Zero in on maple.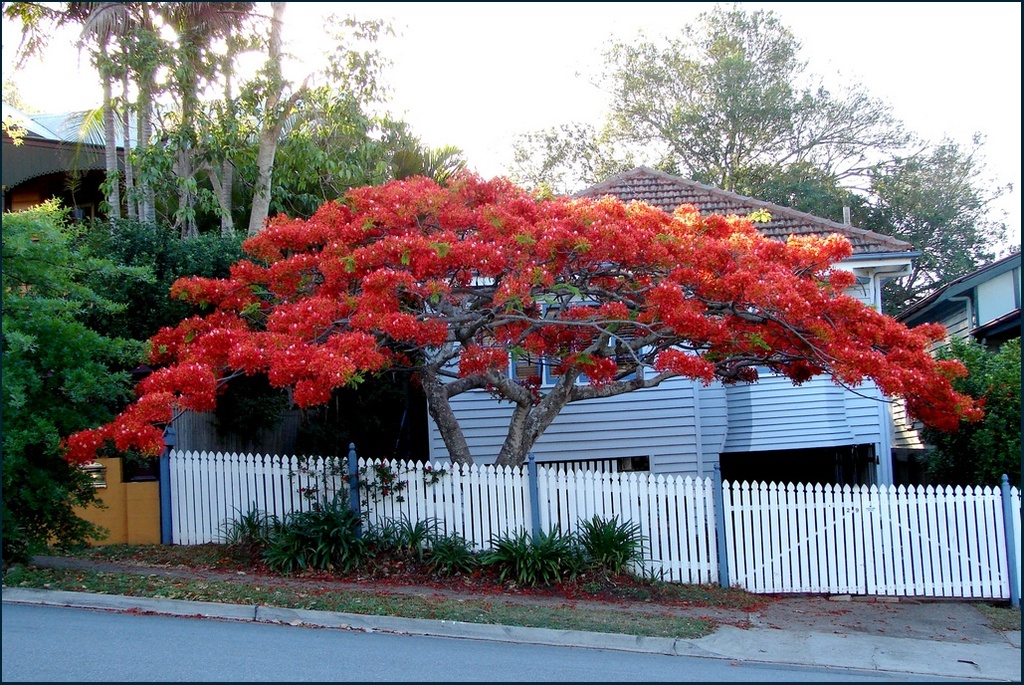
Zeroed in: (x1=156, y1=82, x2=478, y2=242).
